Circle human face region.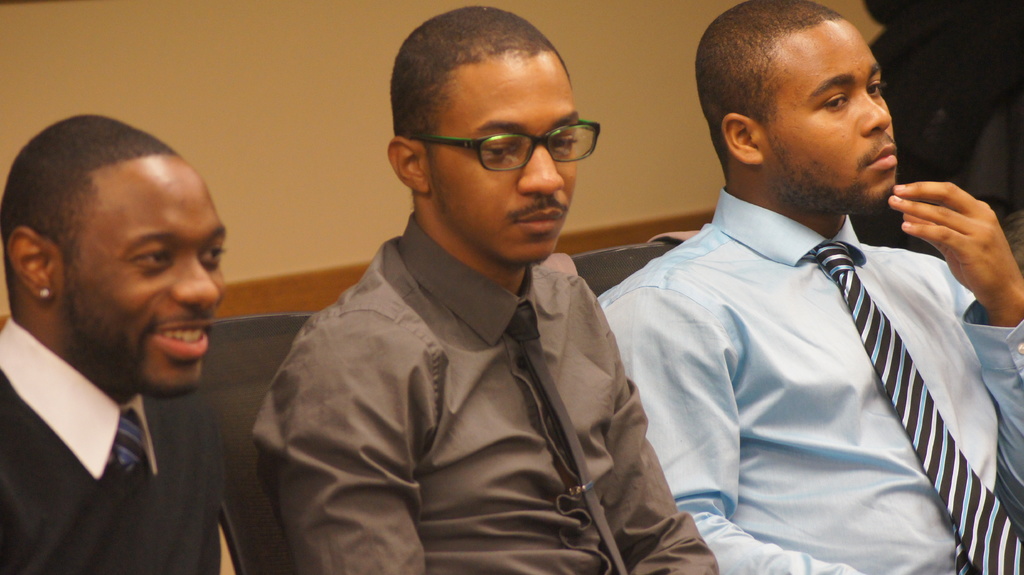
Region: left=424, top=64, right=582, bottom=264.
